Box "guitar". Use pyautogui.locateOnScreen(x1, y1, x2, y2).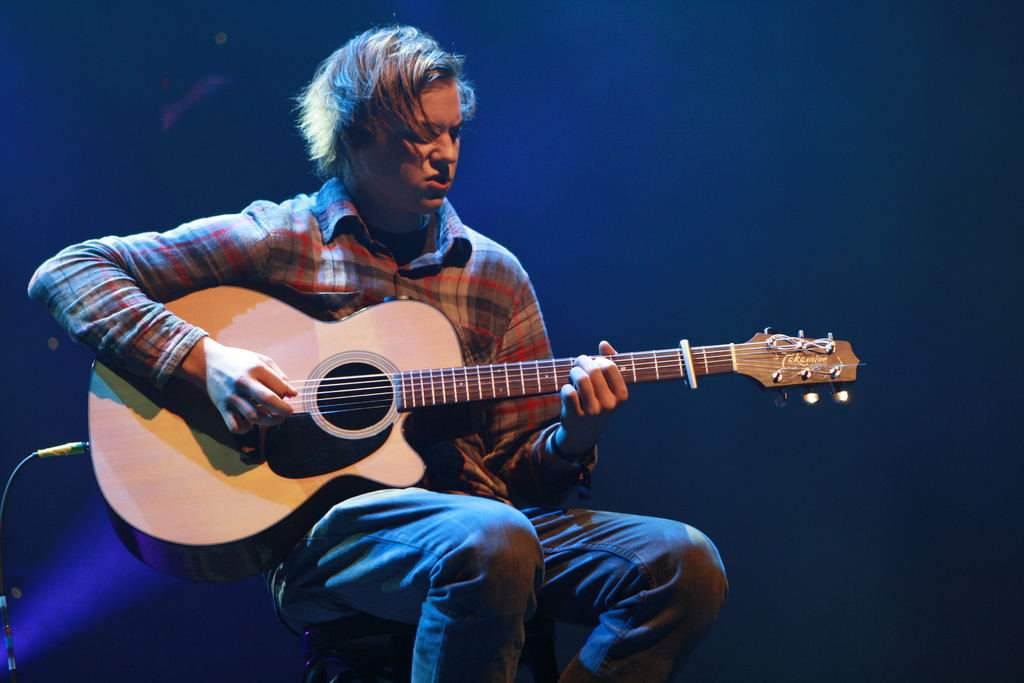
pyautogui.locateOnScreen(86, 280, 871, 587).
